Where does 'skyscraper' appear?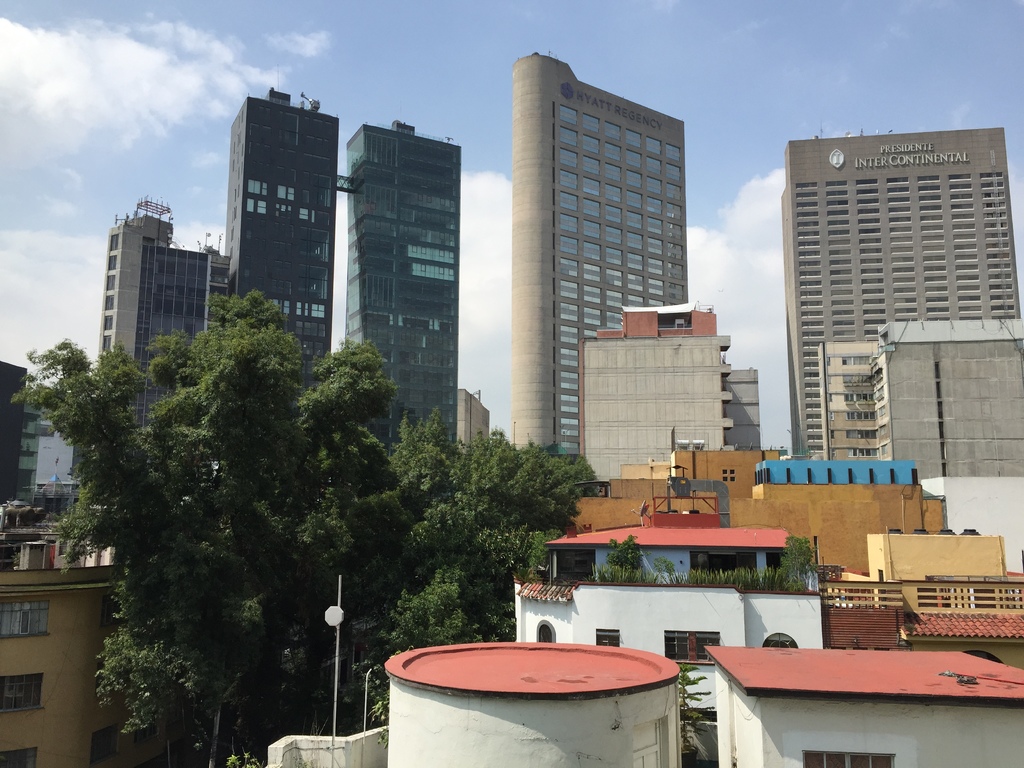
Appears at {"x1": 576, "y1": 294, "x2": 763, "y2": 502}.
